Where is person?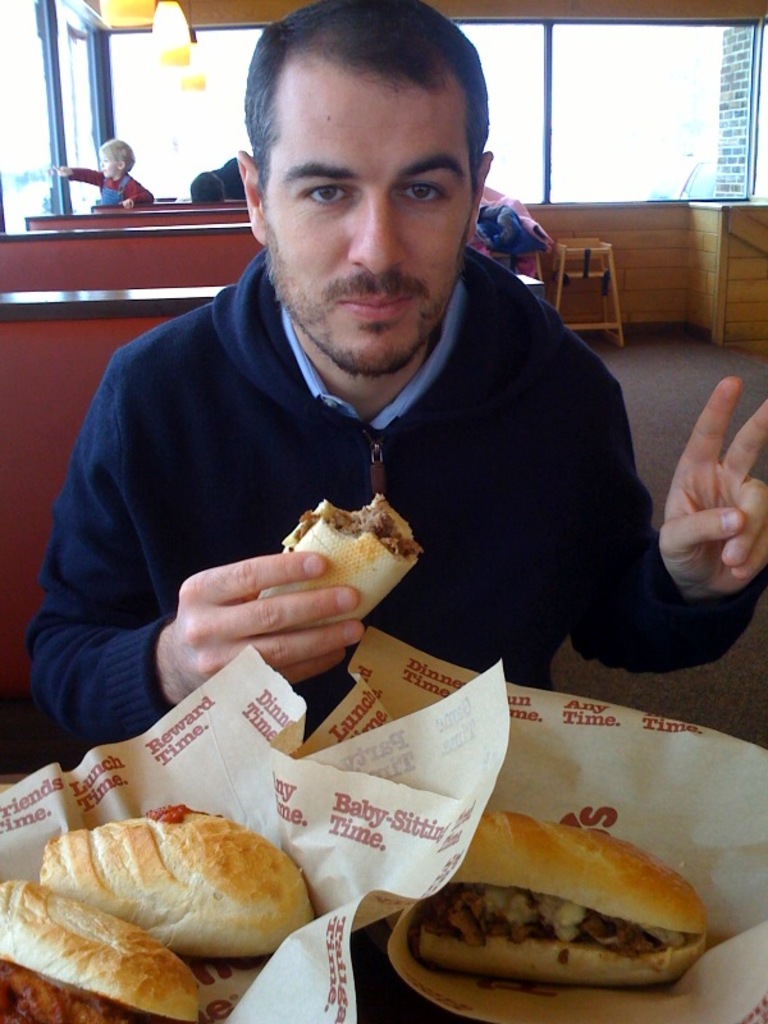
40,137,147,215.
